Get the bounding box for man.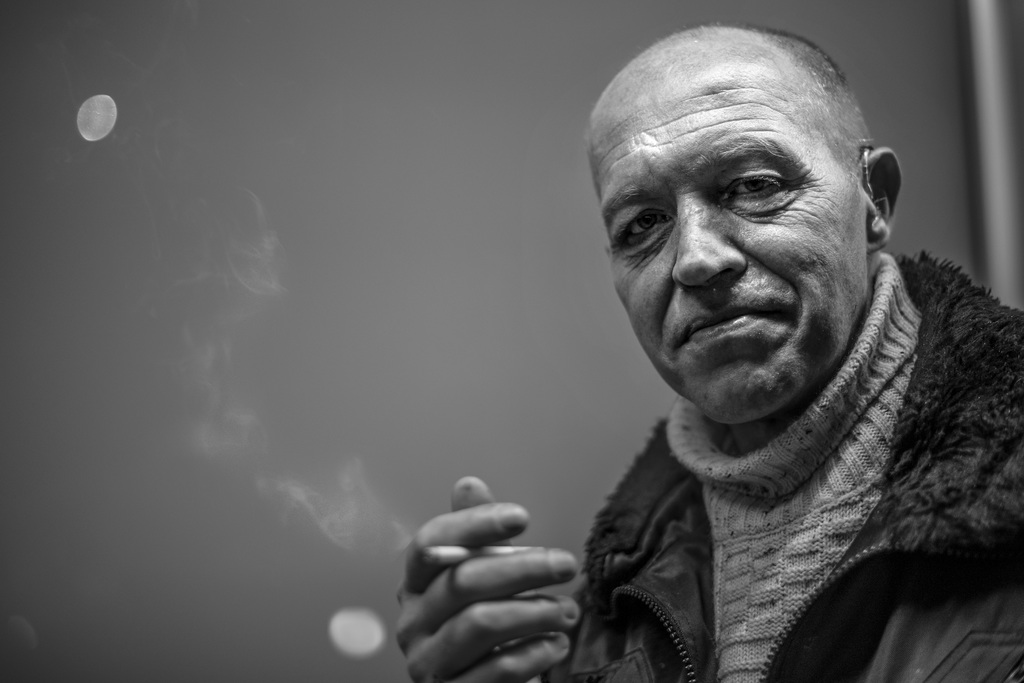
{"x1": 438, "y1": 22, "x2": 1023, "y2": 682}.
